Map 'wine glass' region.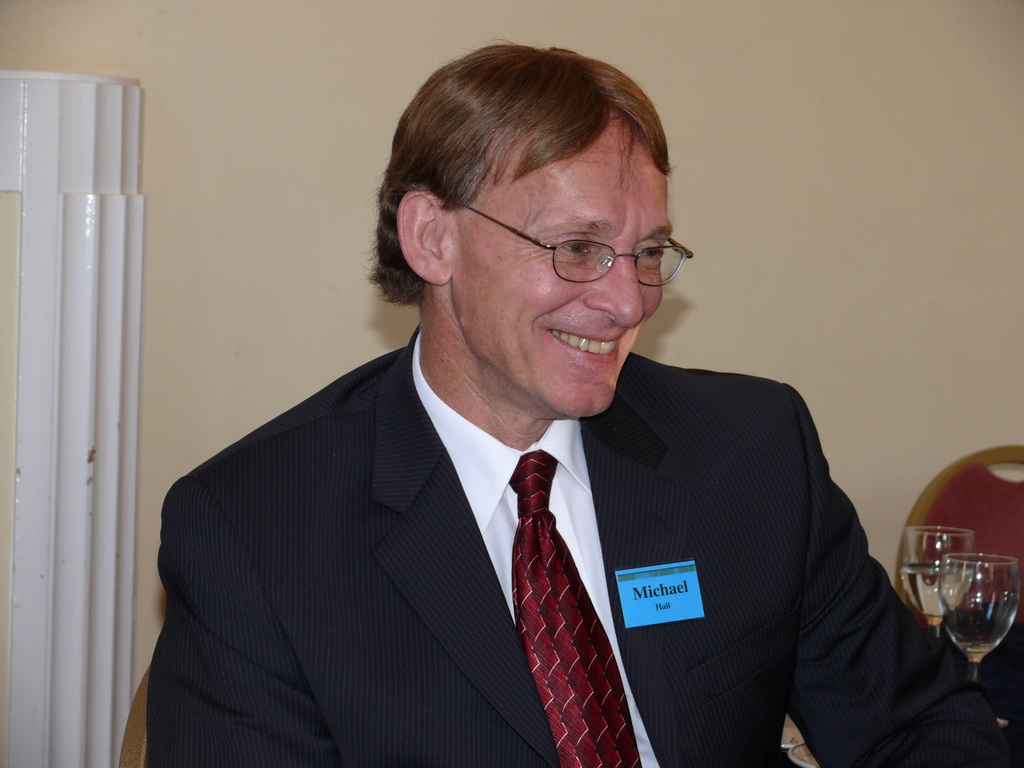
Mapped to left=898, top=525, right=976, bottom=639.
